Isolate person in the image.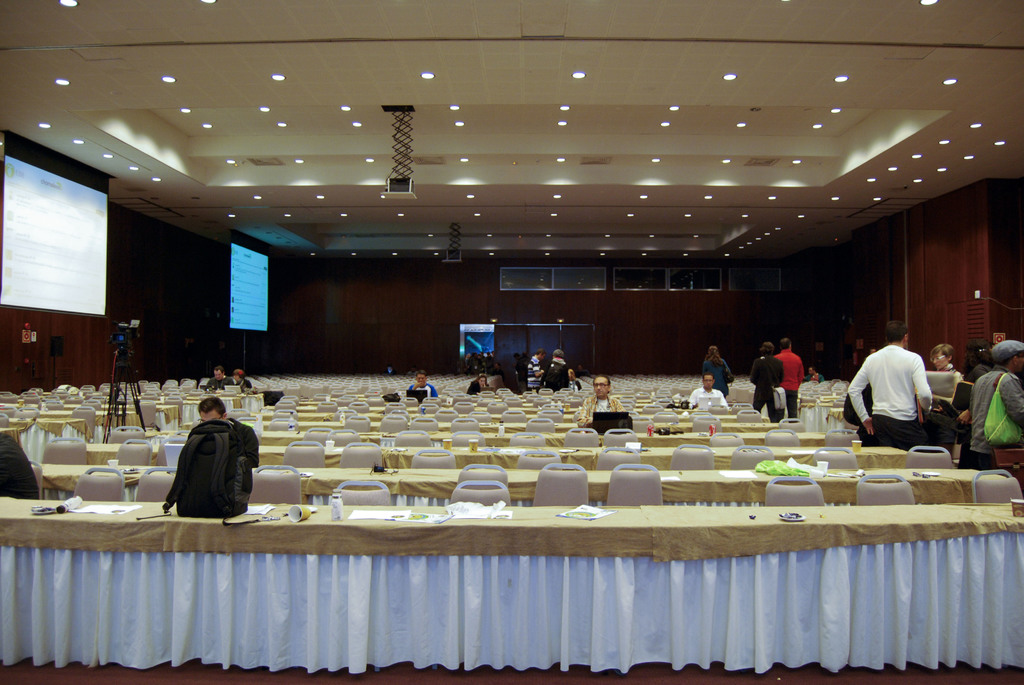
Isolated region: 572 369 582 390.
